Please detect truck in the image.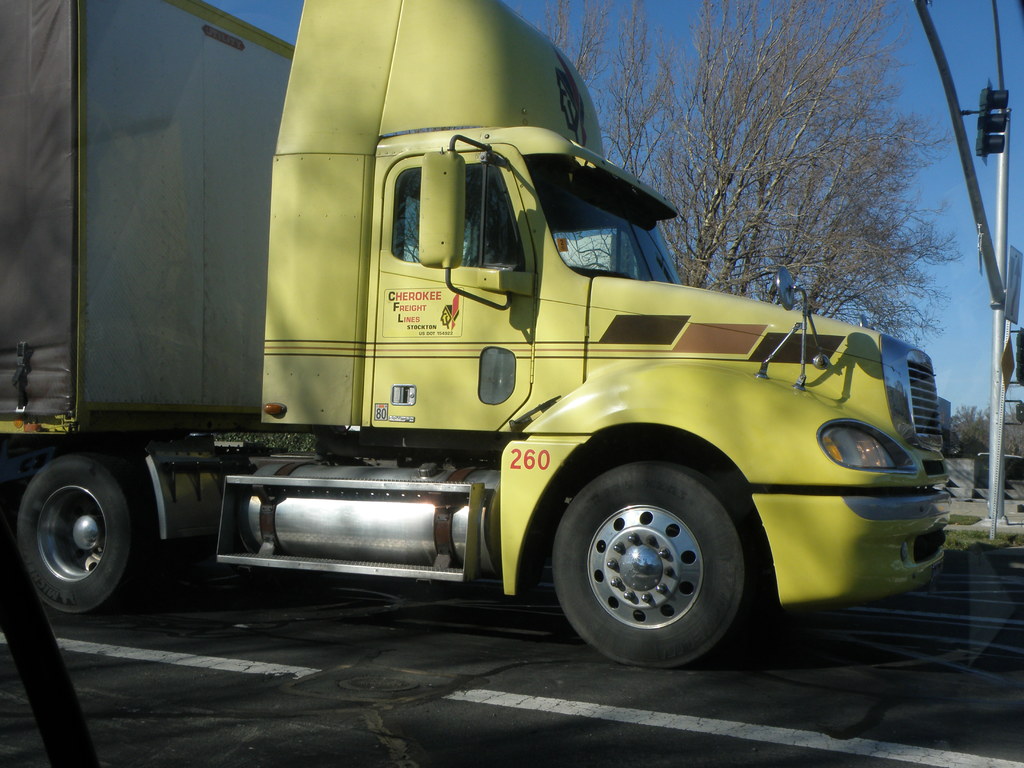
BBox(47, 39, 909, 696).
